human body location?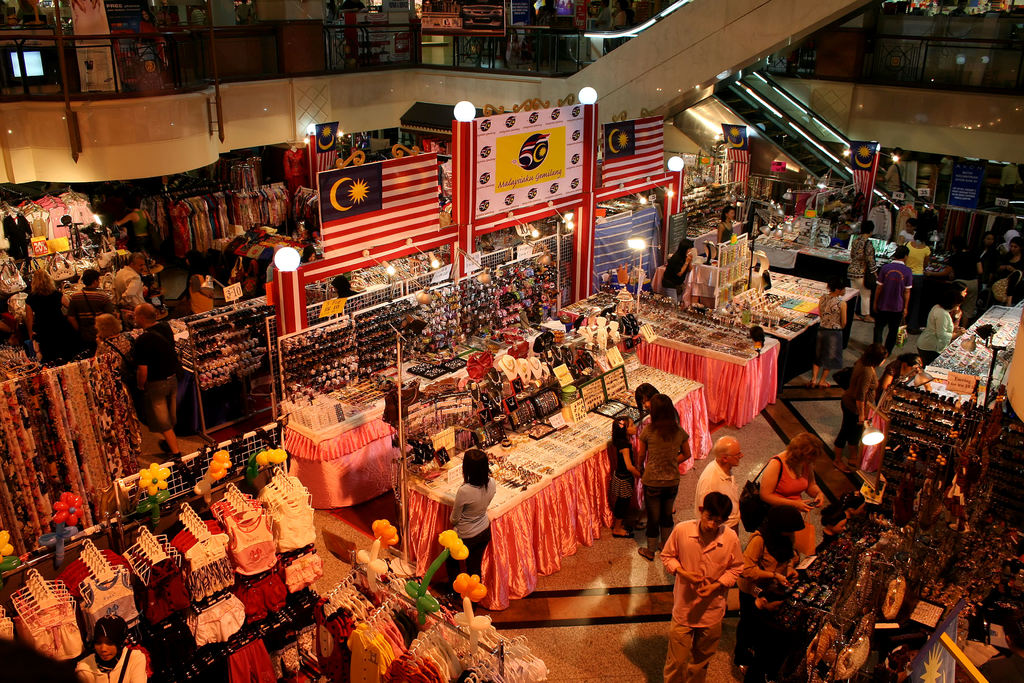
box=[847, 221, 874, 324]
